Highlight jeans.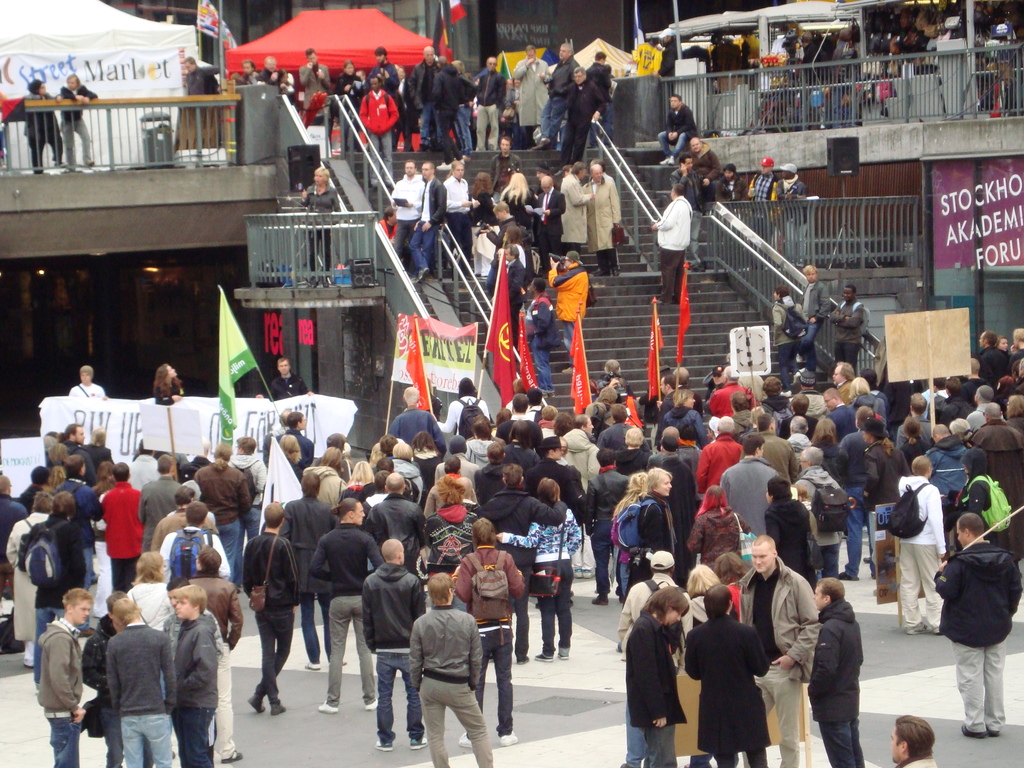
Highlighted region: <box>177,703,215,767</box>.
